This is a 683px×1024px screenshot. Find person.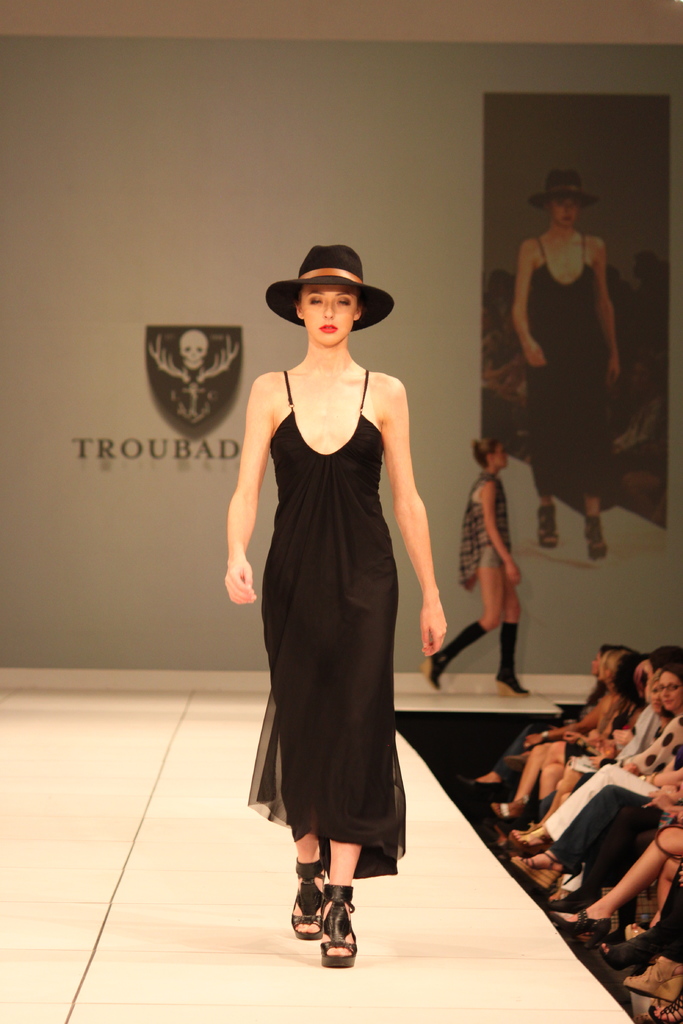
Bounding box: l=509, t=178, r=621, b=559.
